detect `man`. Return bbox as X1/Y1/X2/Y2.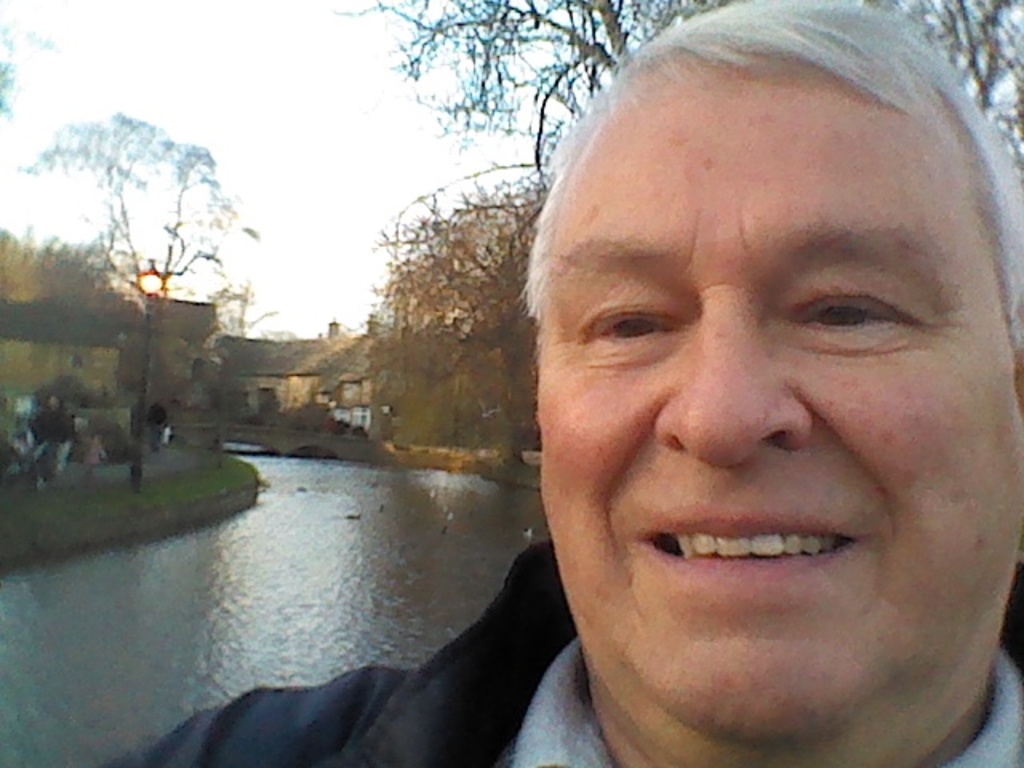
107/0/1022/766.
